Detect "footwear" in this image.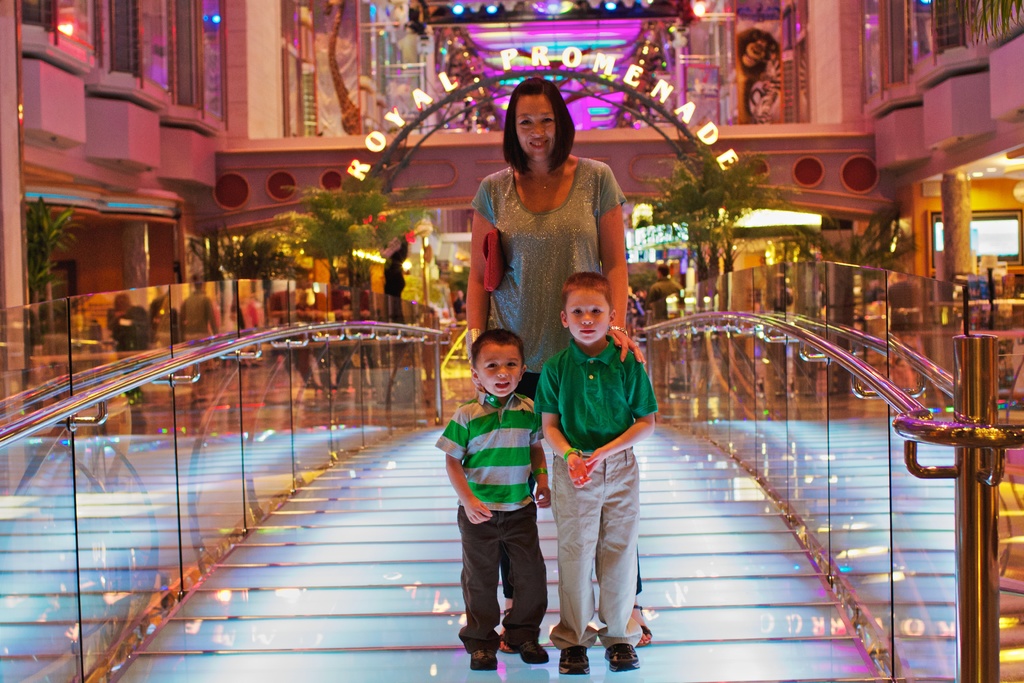
Detection: bbox=(558, 642, 589, 671).
